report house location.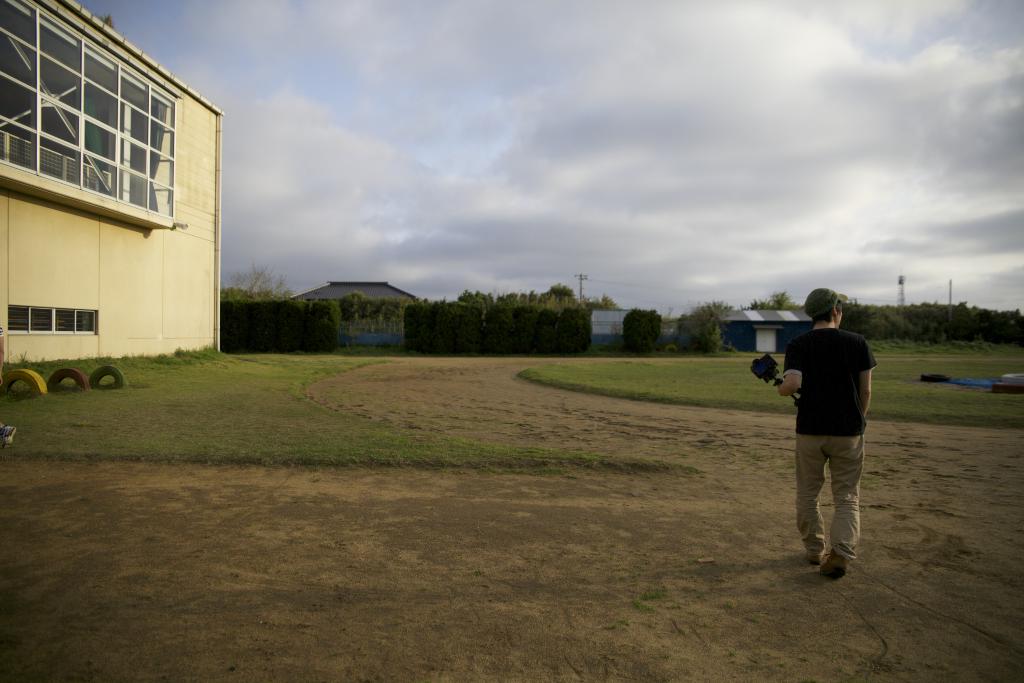
Report: select_region(581, 304, 643, 340).
